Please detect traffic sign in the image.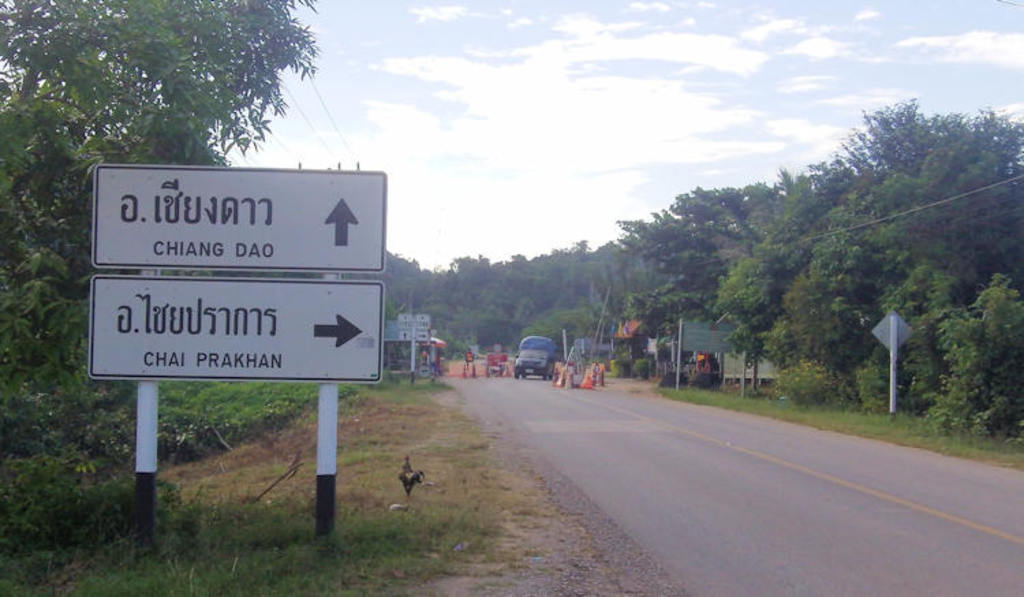
[x1=86, y1=281, x2=381, y2=385].
